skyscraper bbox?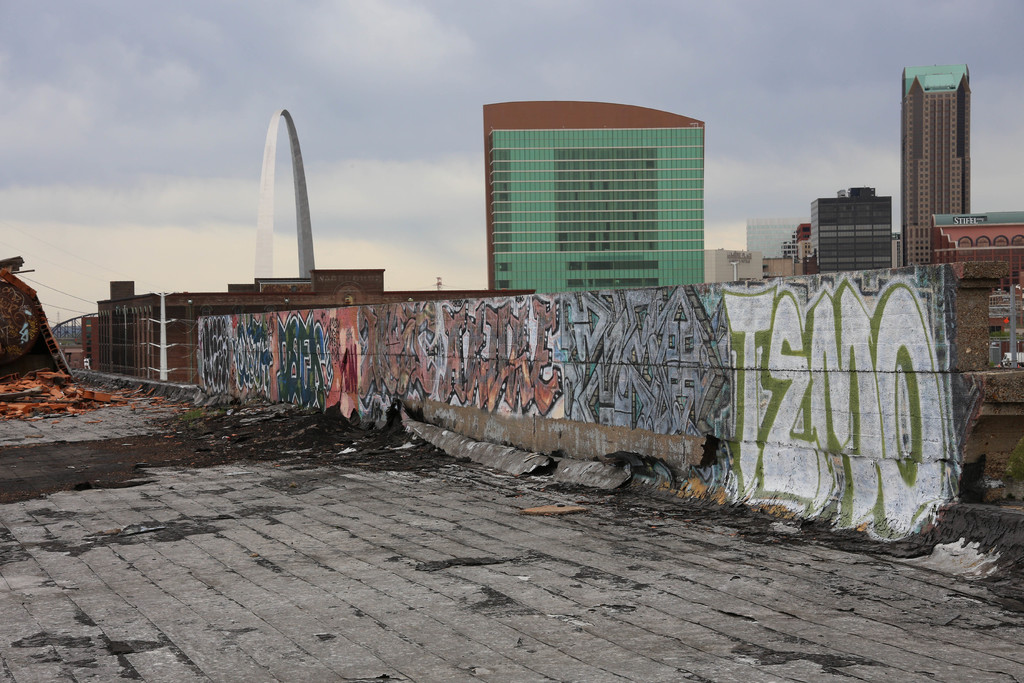
(806, 176, 893, 281)
